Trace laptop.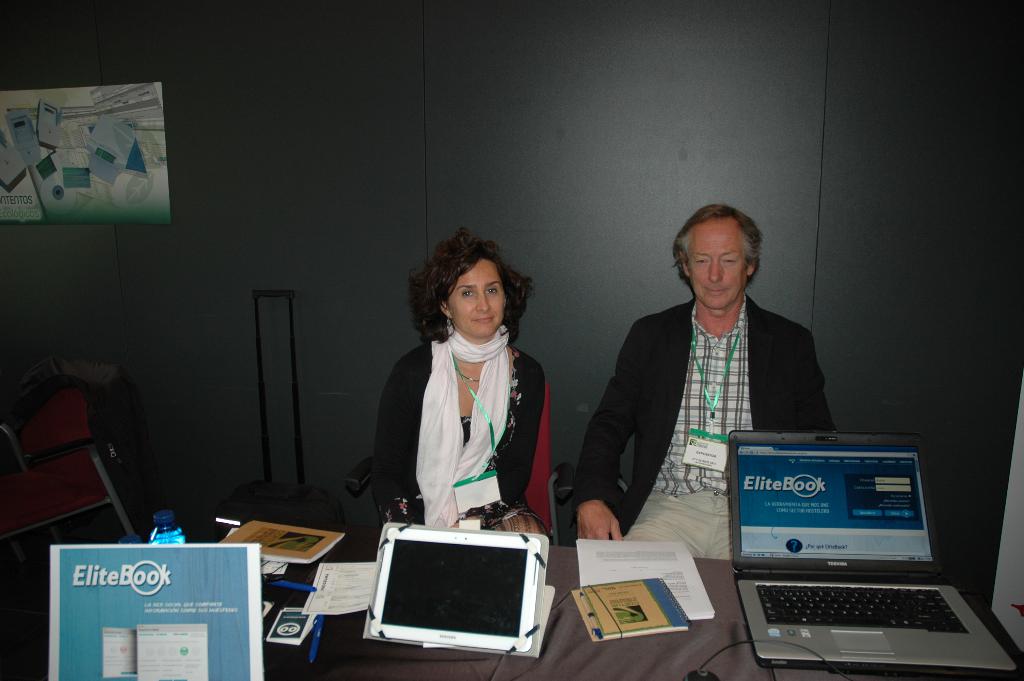
Traced to region(723, 446, 996, 652).
